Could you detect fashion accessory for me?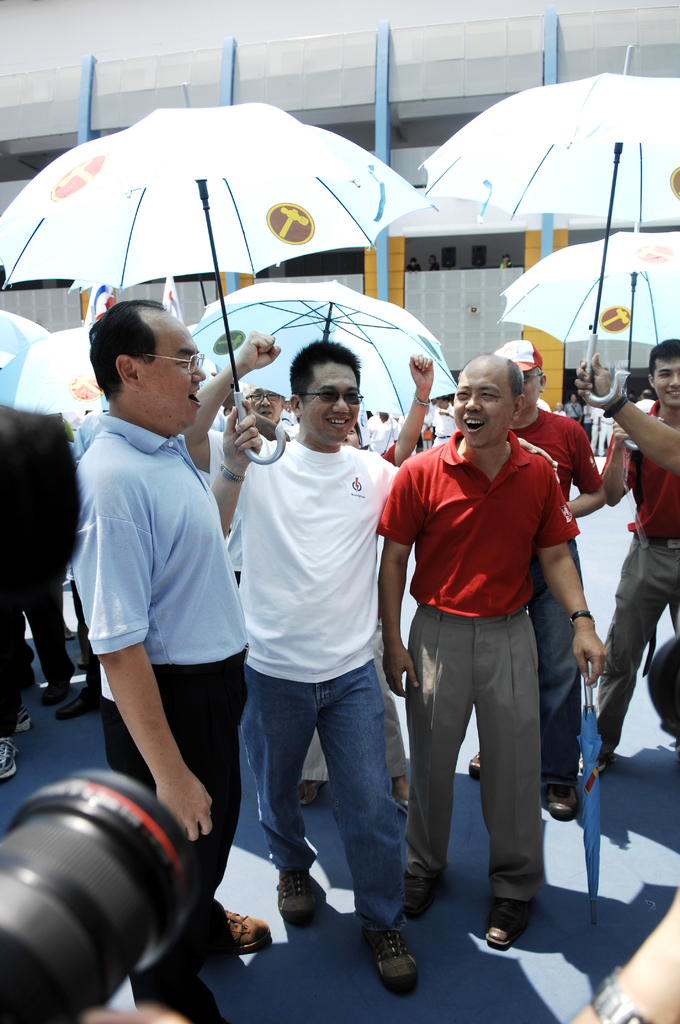
Detection result: bbox(567, 608, 596, 629).
